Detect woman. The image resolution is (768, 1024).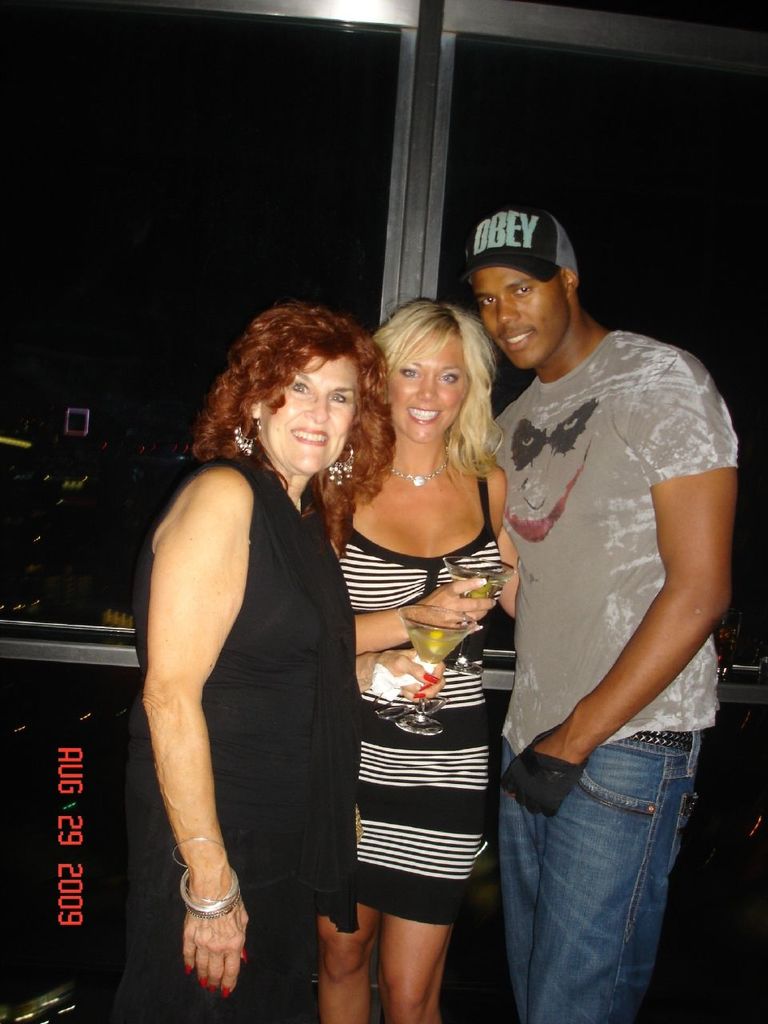
(321, 284, 534, 1015).
